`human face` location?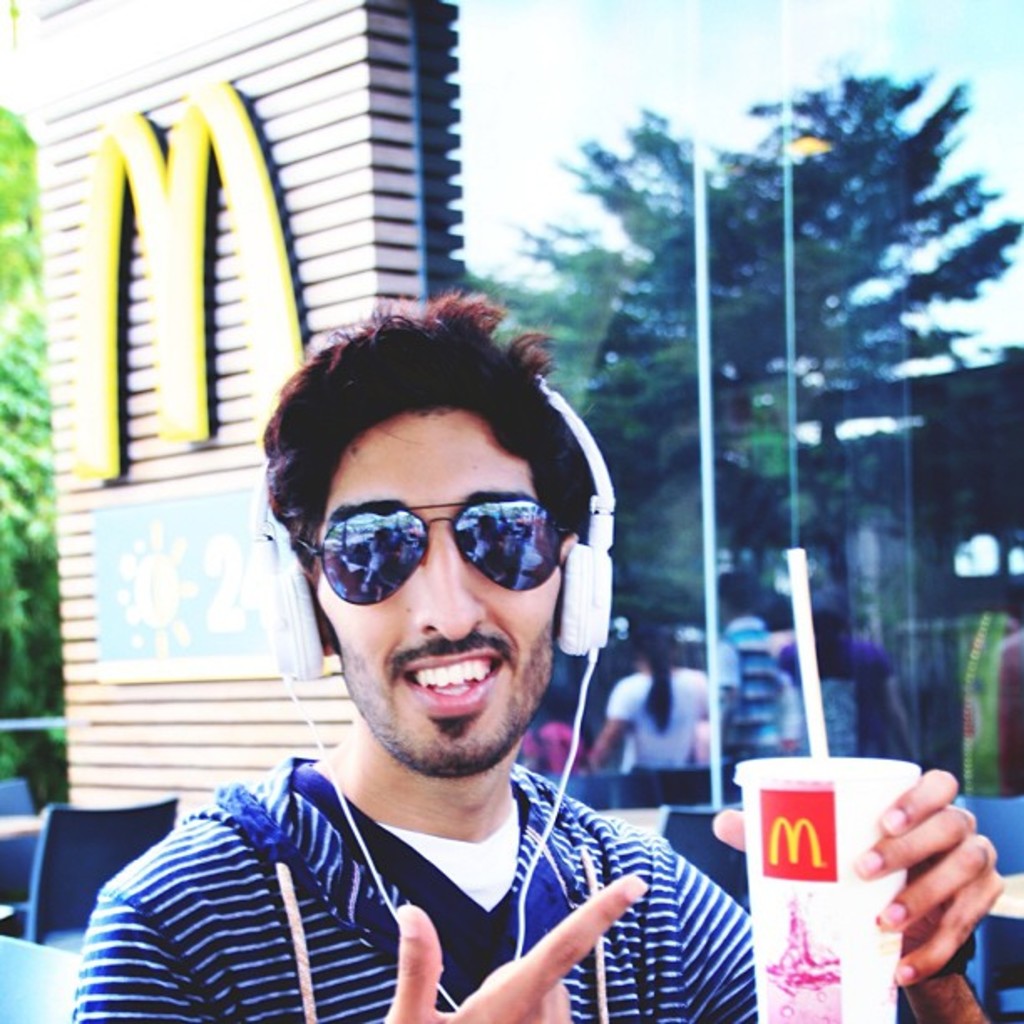
{"left": 320, "top": 410, "right": 561, "bottom": 771}
